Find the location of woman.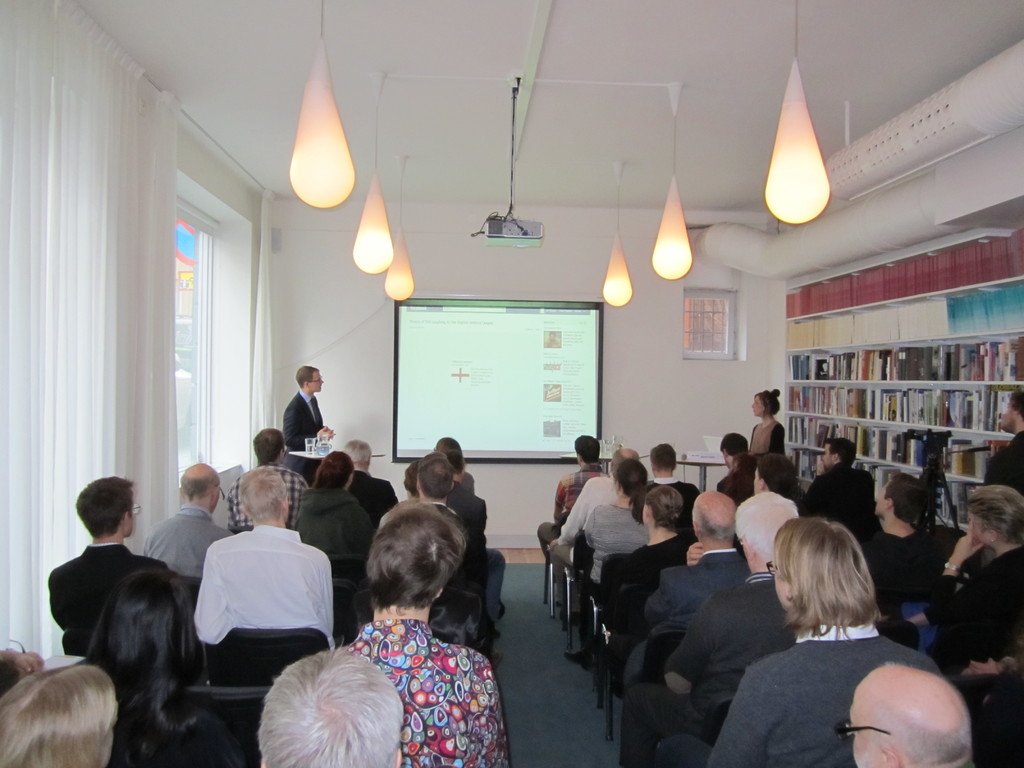
Location: left=84, top=568, right=244, bottom=767.
